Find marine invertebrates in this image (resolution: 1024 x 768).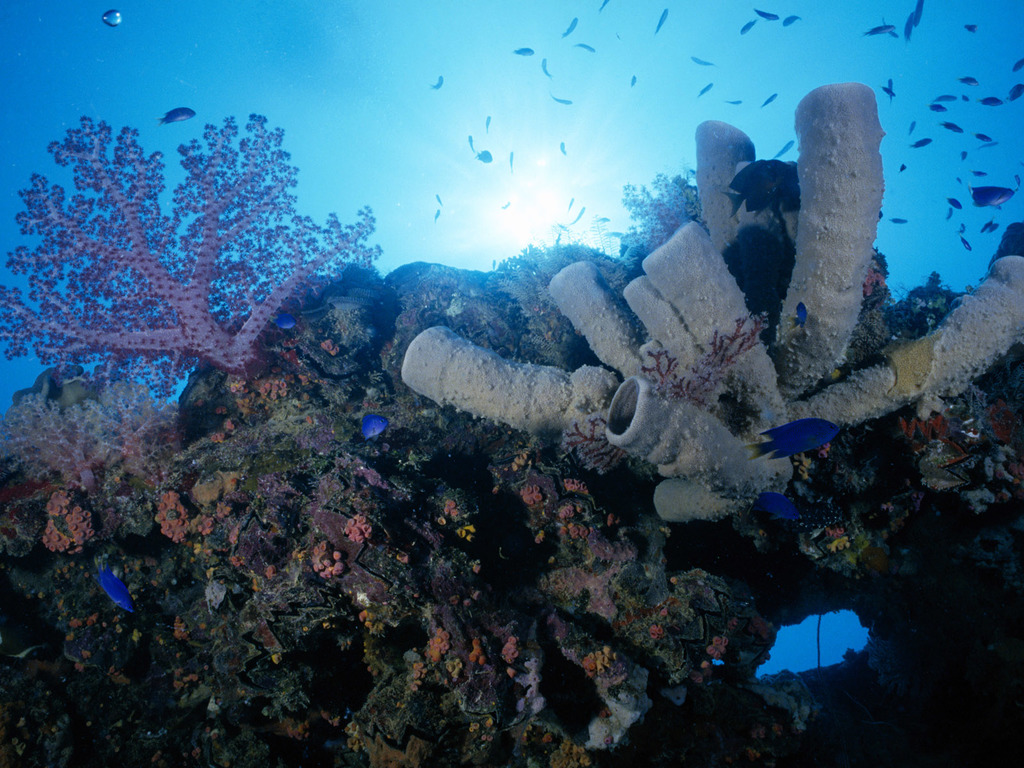
rect(697, 114, 760, 267).
